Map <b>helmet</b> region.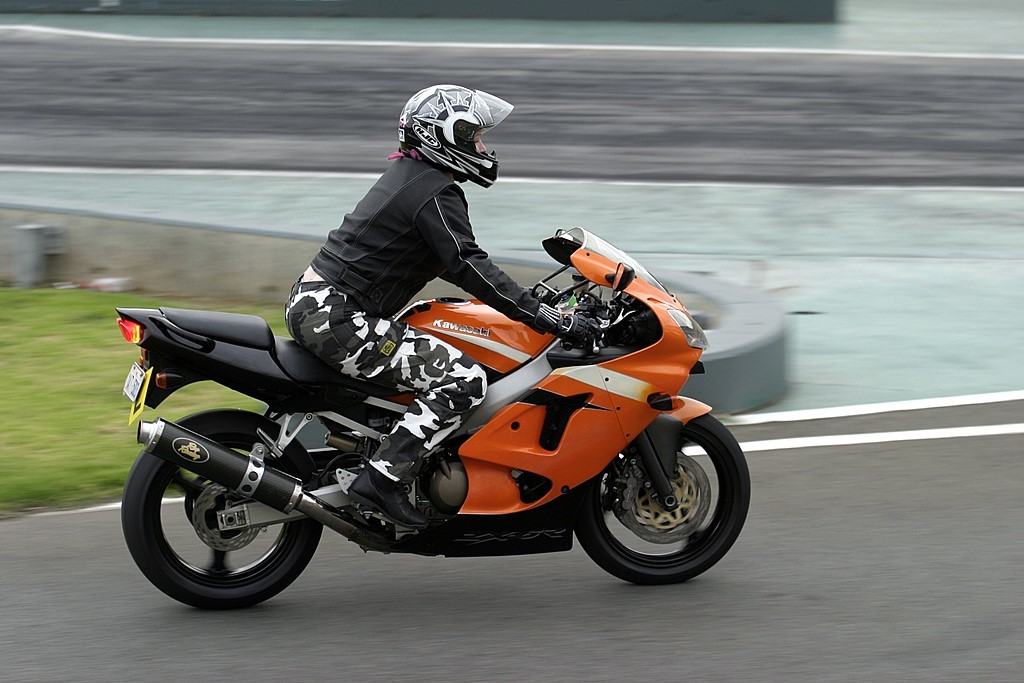
Mapped to bbox=(396, 86, 502, 187).
